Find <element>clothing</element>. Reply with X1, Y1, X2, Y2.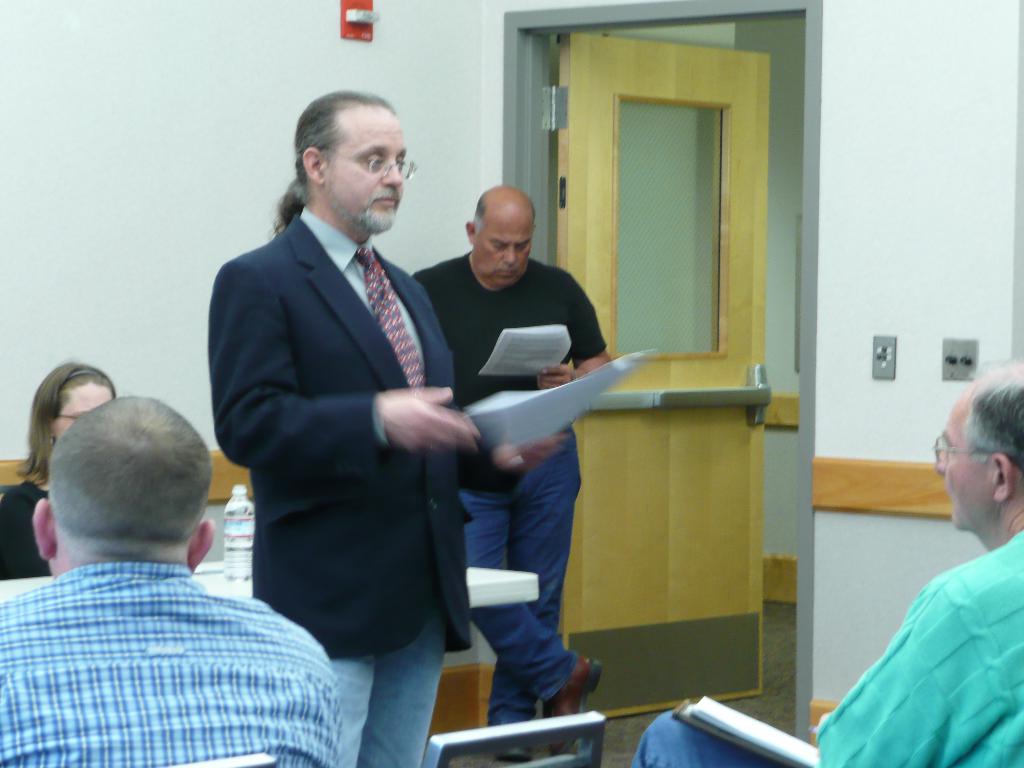
631, 532, 1023, 767.
